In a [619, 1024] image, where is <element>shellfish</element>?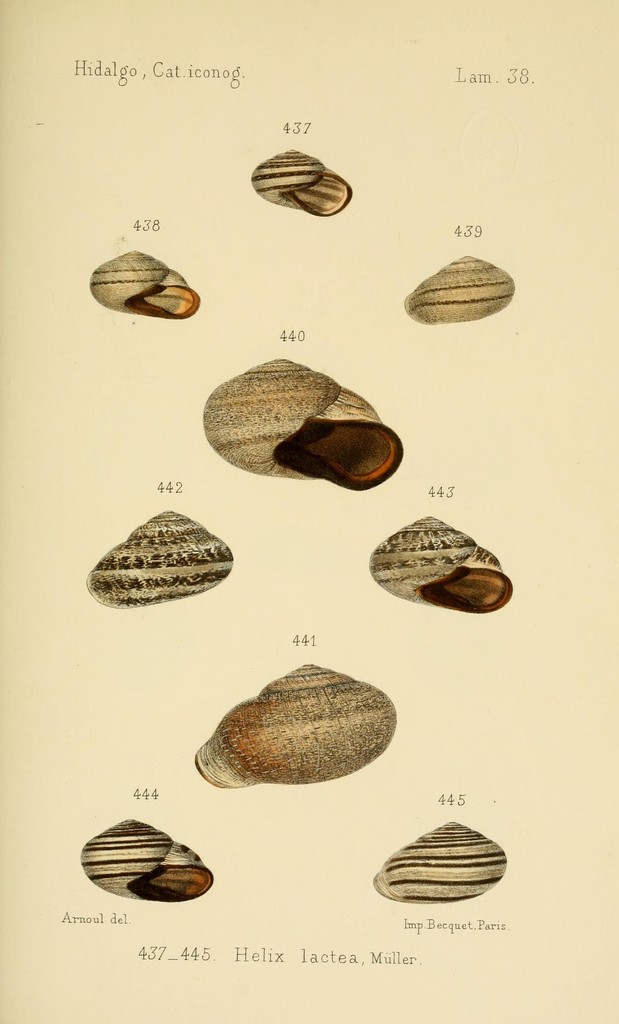
74:244:195:326.
